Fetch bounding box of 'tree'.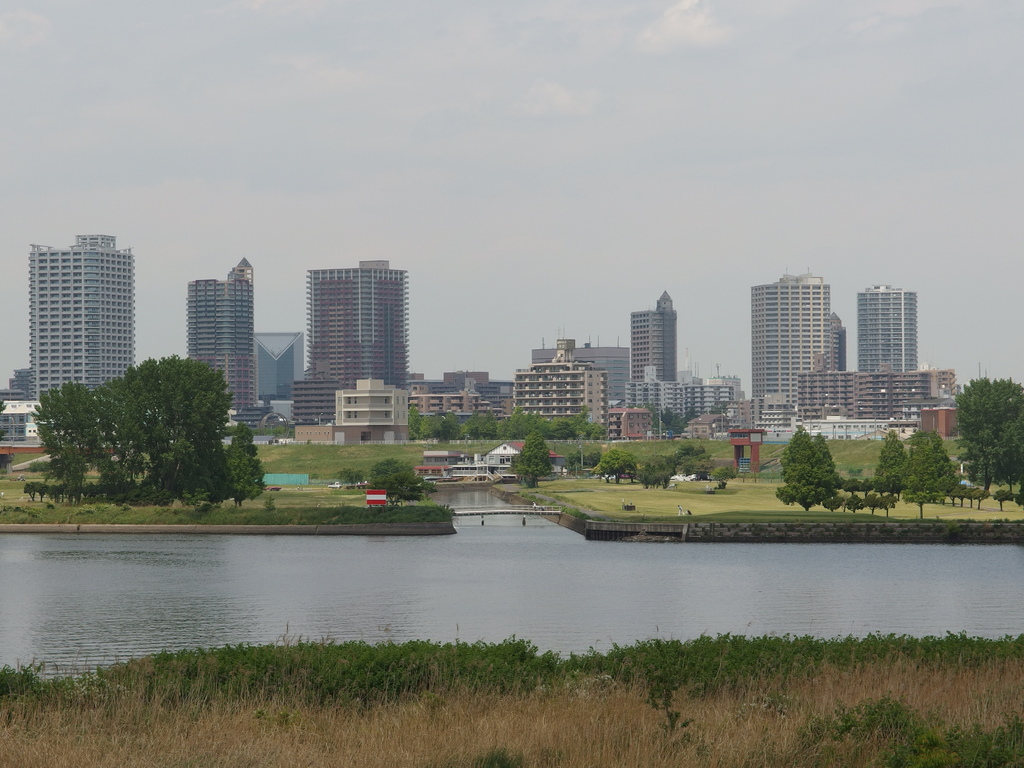
Bbox: 417, 401, 475, 444.
